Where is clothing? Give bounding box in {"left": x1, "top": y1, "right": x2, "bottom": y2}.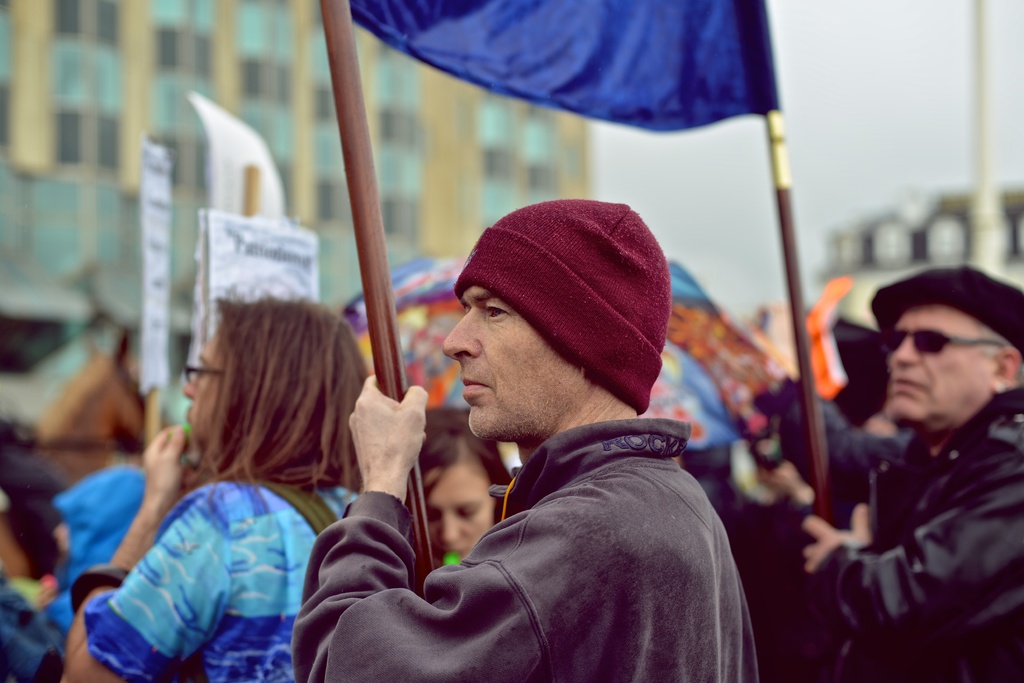
{"left": 327, "top": 333, "right": 757, "bottom": 682}.
